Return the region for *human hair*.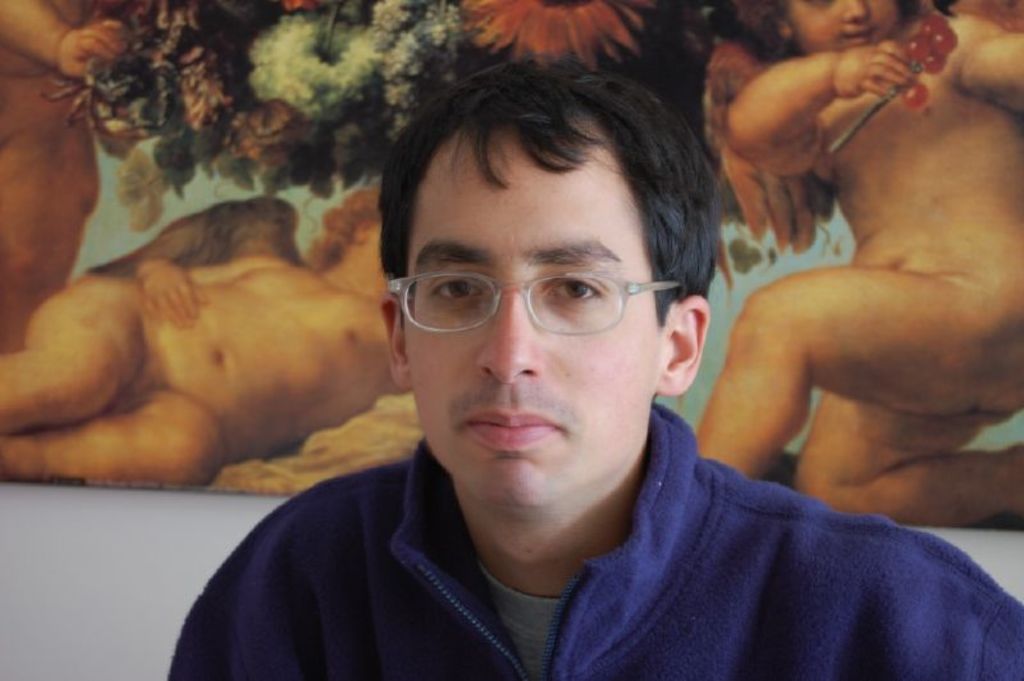
[left=301, top=175, right=383, bottom=266].
